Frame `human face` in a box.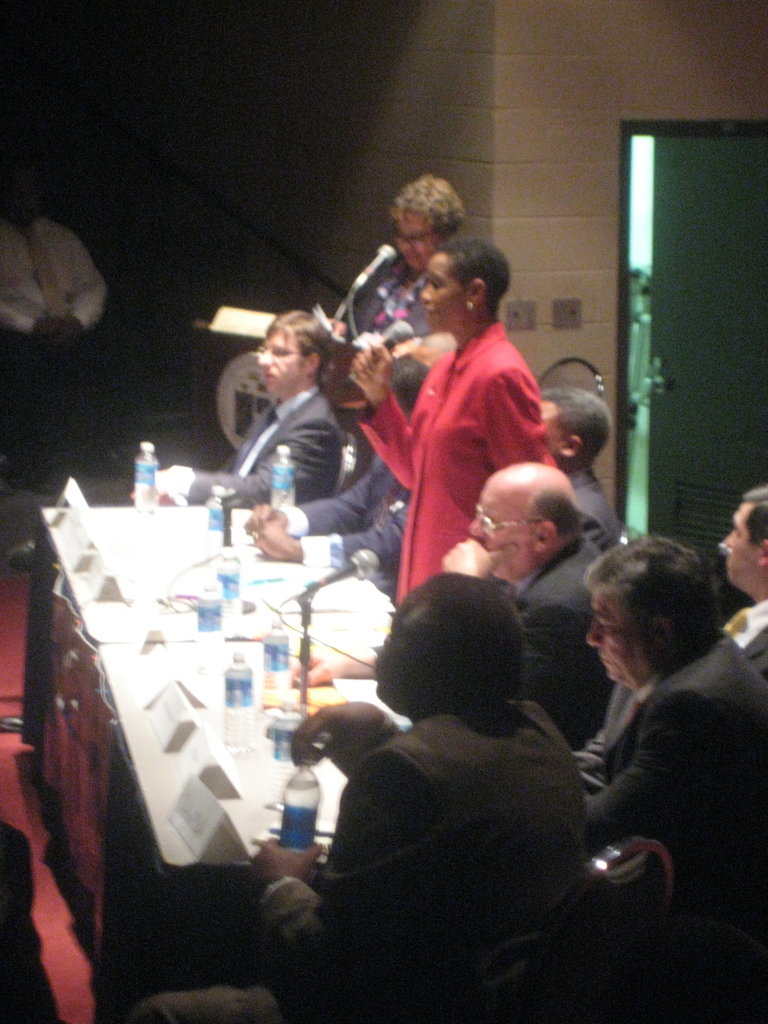
locate(588, 593, 656, 685).
